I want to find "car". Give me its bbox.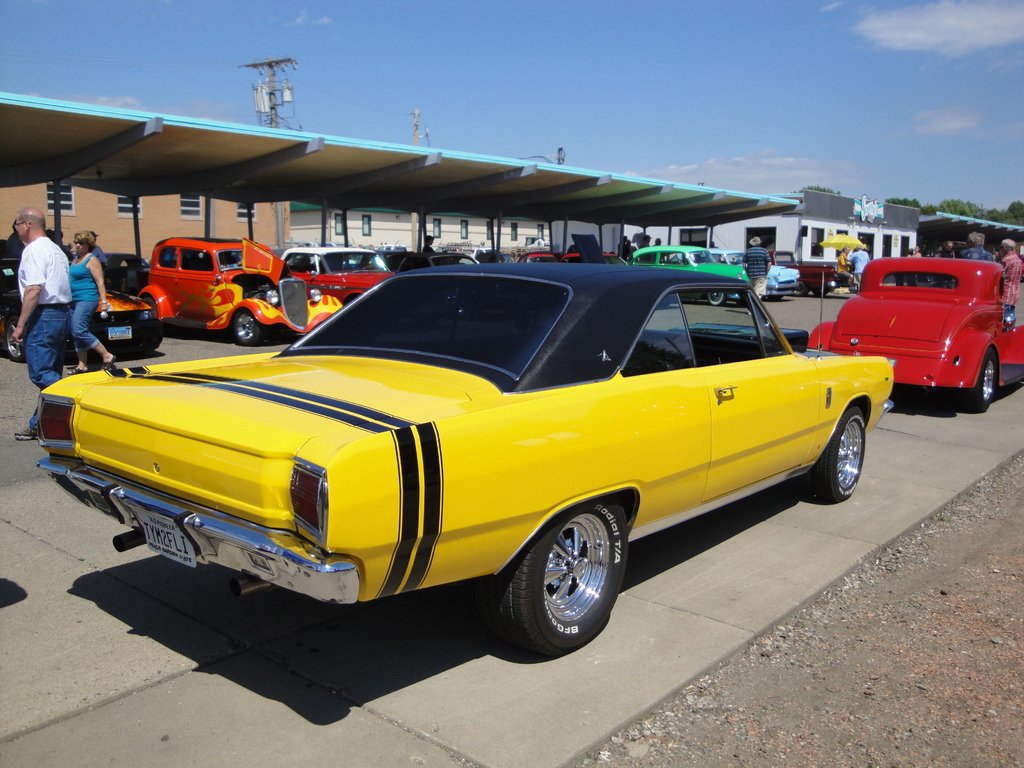
left=0, top=252, right=158, bottom=362.
